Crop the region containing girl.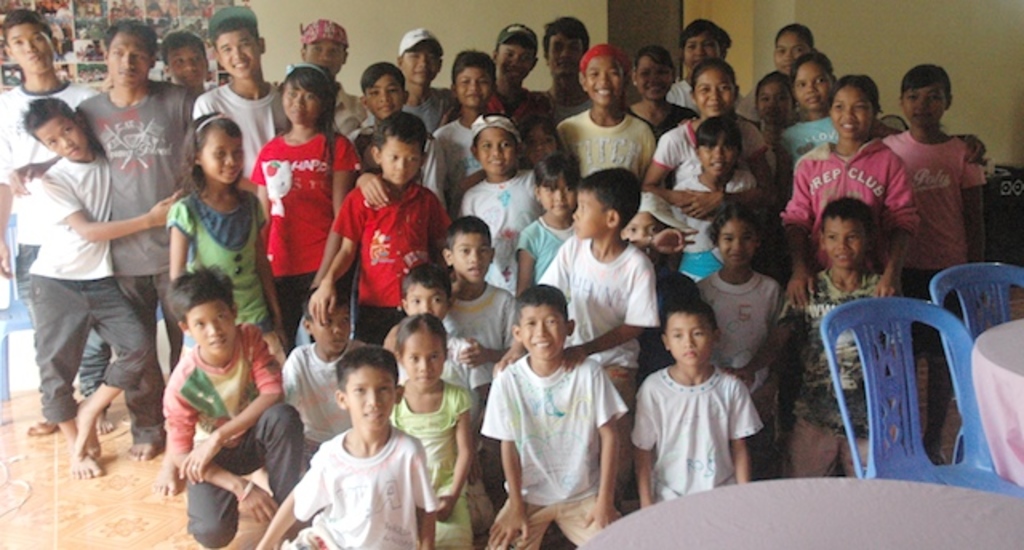
Crop region: locate(786, 51, 837, 149).
